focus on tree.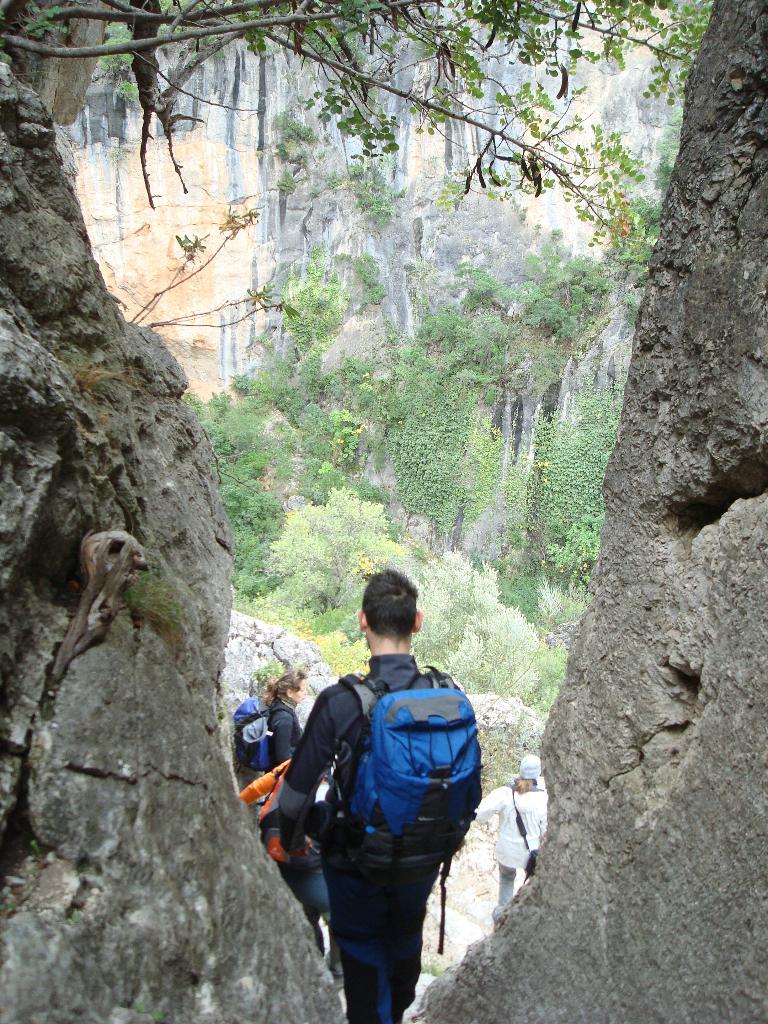
Focused at bbox(274, 344, 332, 458).
